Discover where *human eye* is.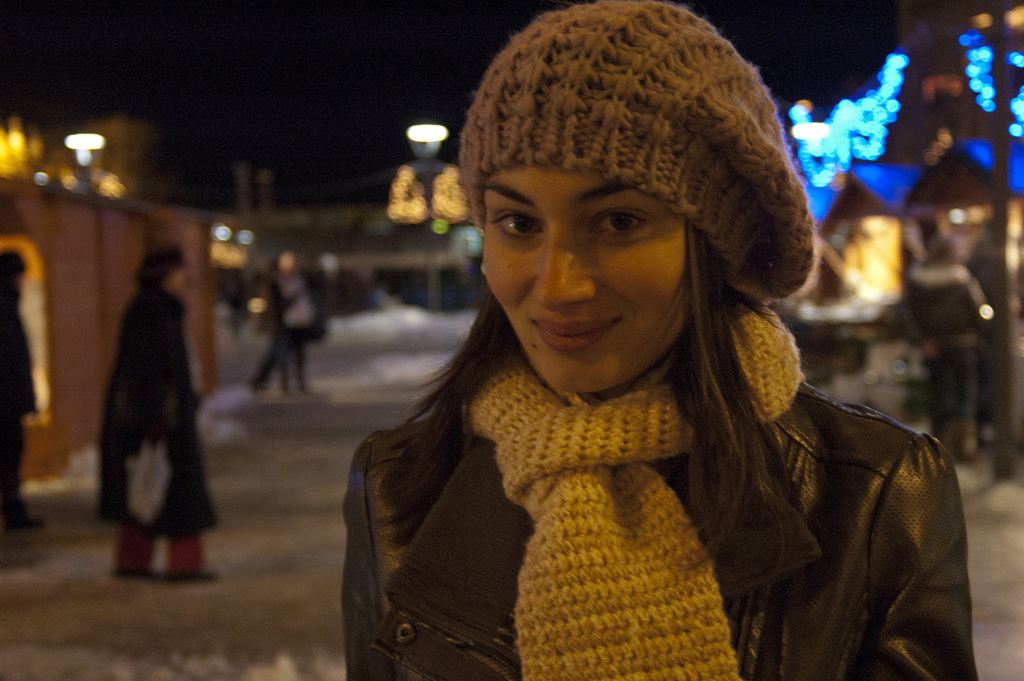
Discovered at (584, 208, 645, 240).
